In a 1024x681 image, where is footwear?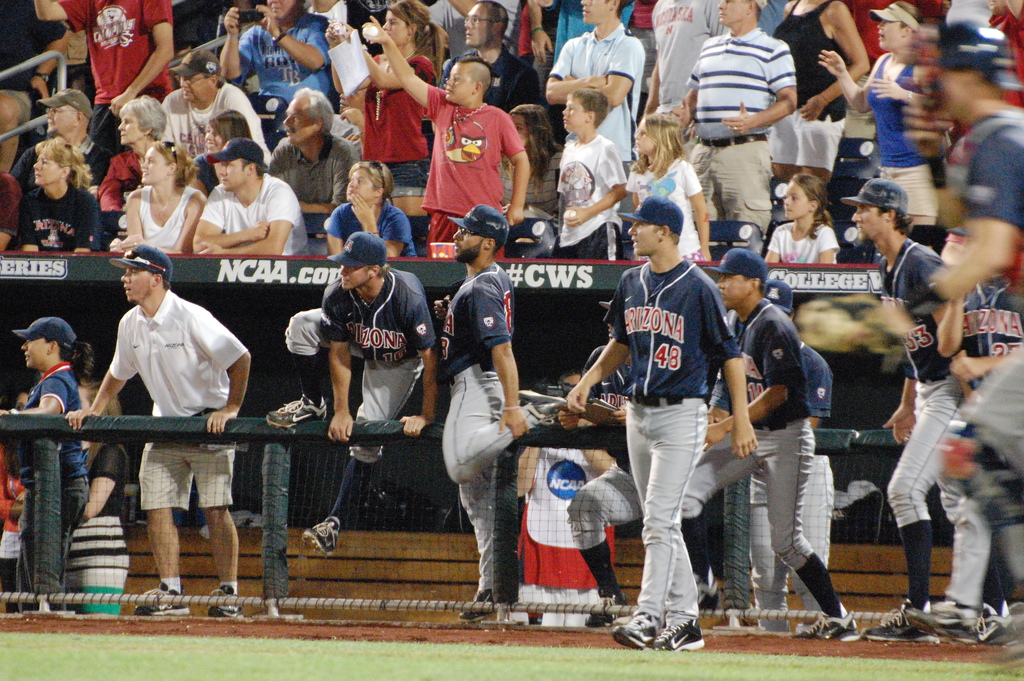
<bbox>132, 585, 188, 615</bbox>.
